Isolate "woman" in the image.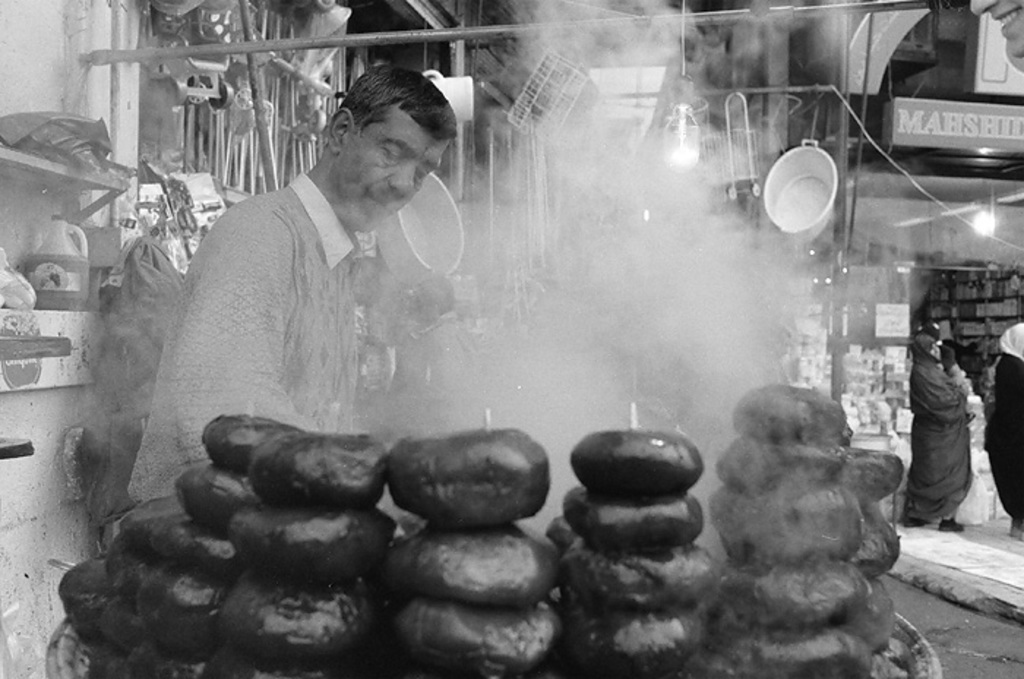
Isolated region: crop(903, 338, 976, 531).
